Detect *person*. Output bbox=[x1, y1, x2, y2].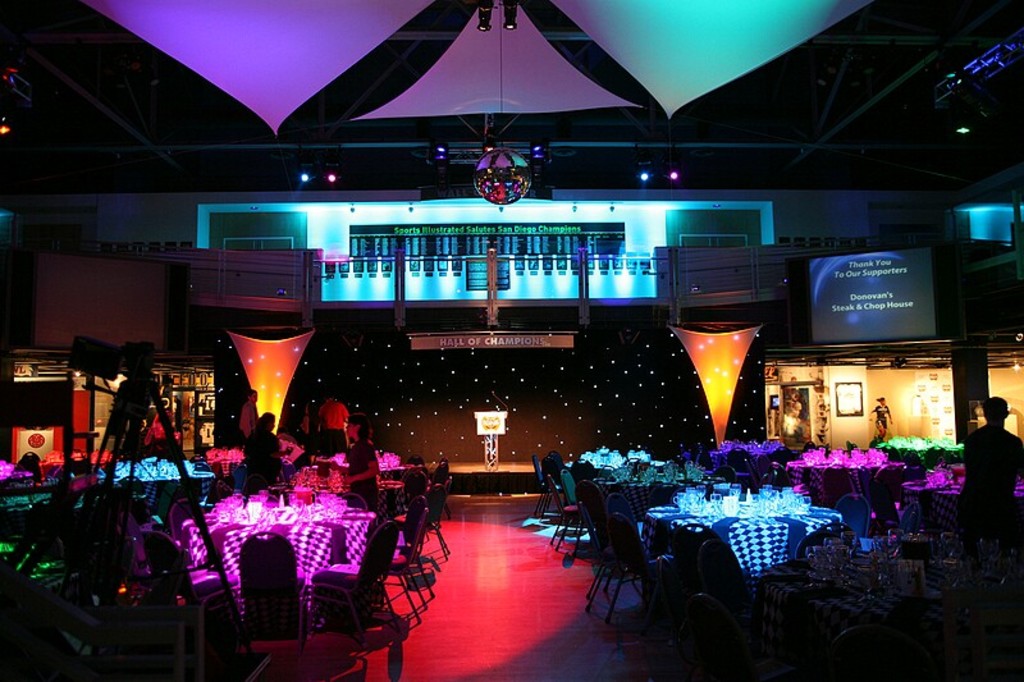
bbox=[170, 392, 186, 434].
